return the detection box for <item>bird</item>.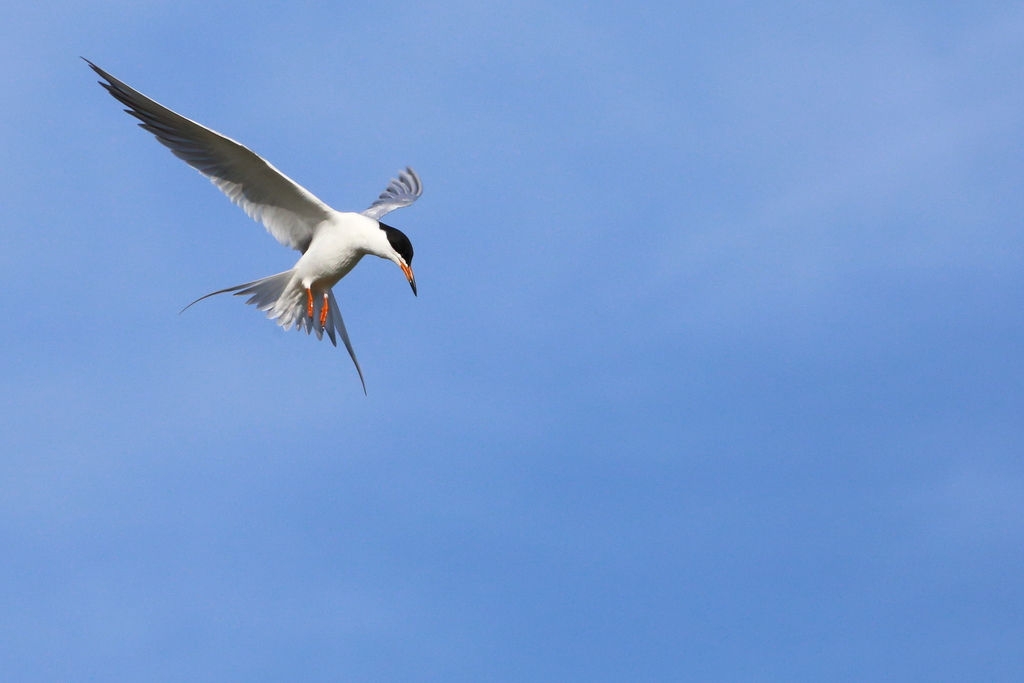
box=[80, 66, 431, 400].
